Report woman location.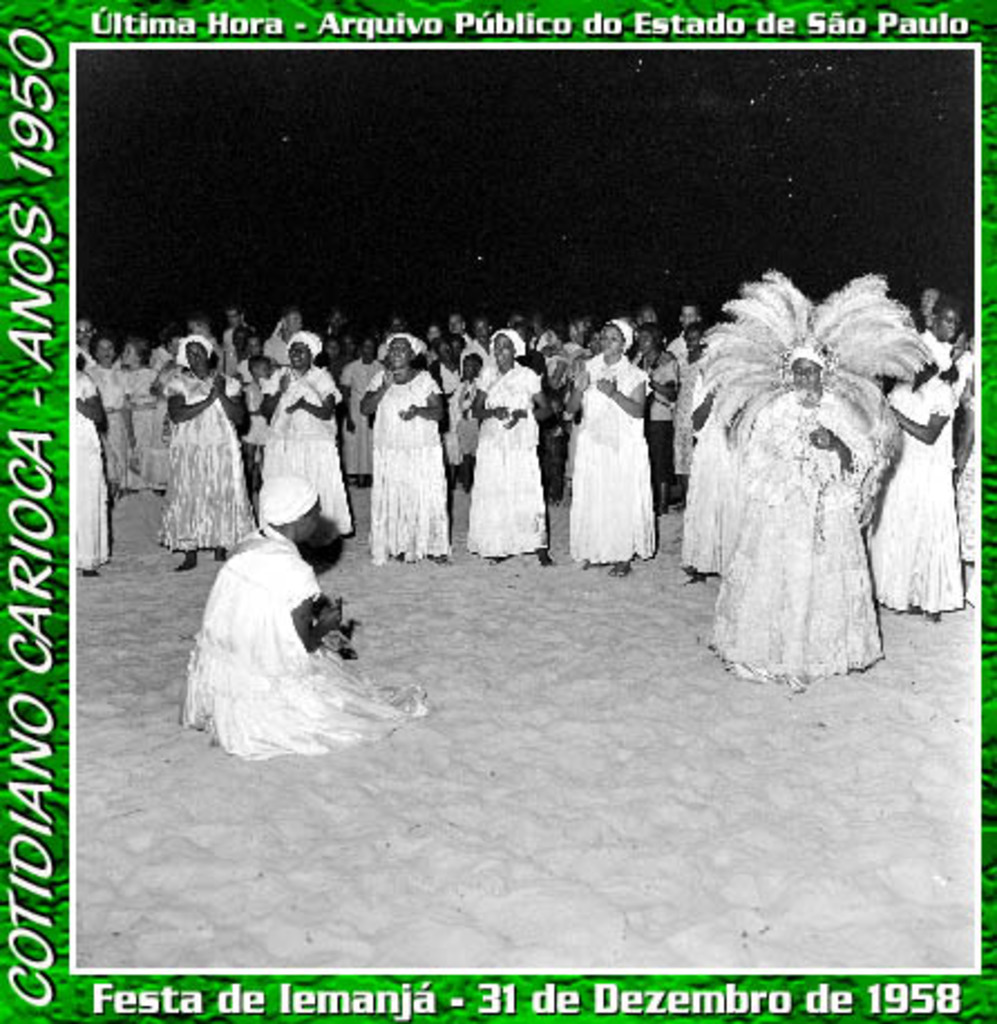
Report: left=689, top=244, right=932, bottom=680.
